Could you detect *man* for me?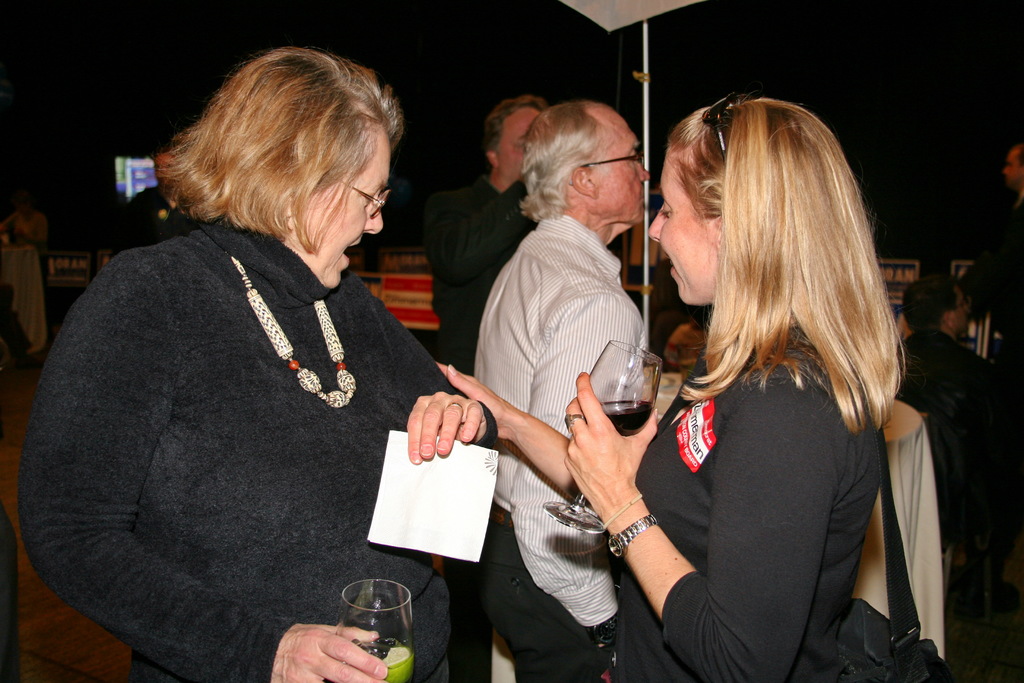
Detection result: (left=2, top=195, right=49, bottom=253).
